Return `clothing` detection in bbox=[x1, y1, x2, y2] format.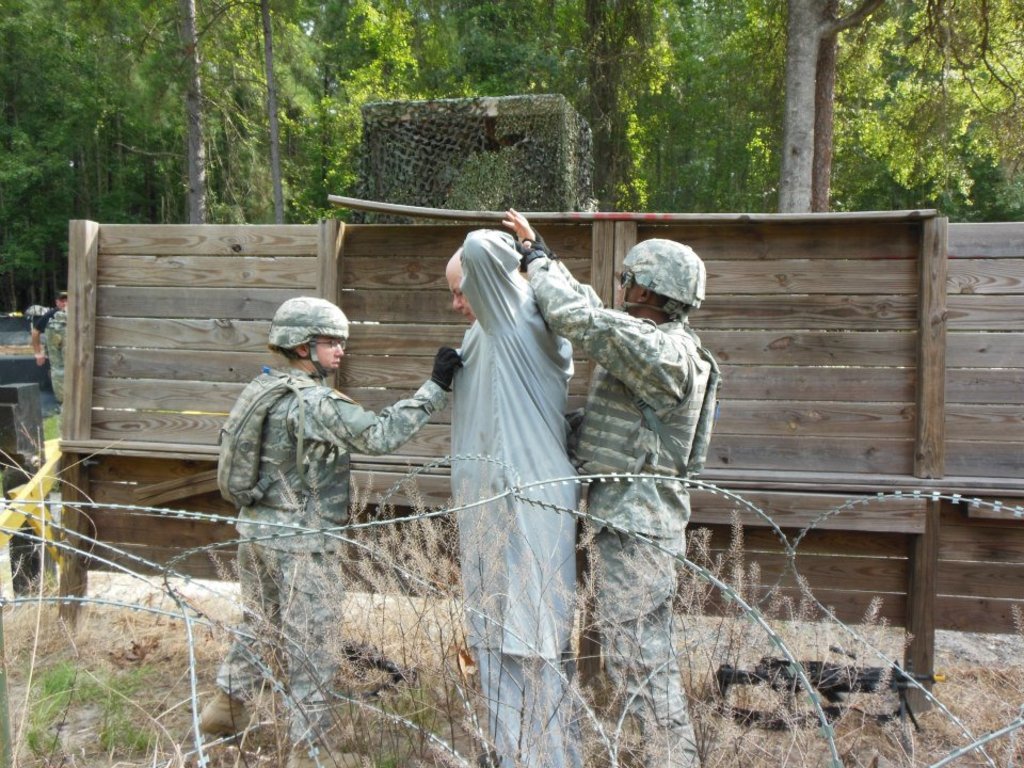
bbox=[438, 230, 585, 767].
